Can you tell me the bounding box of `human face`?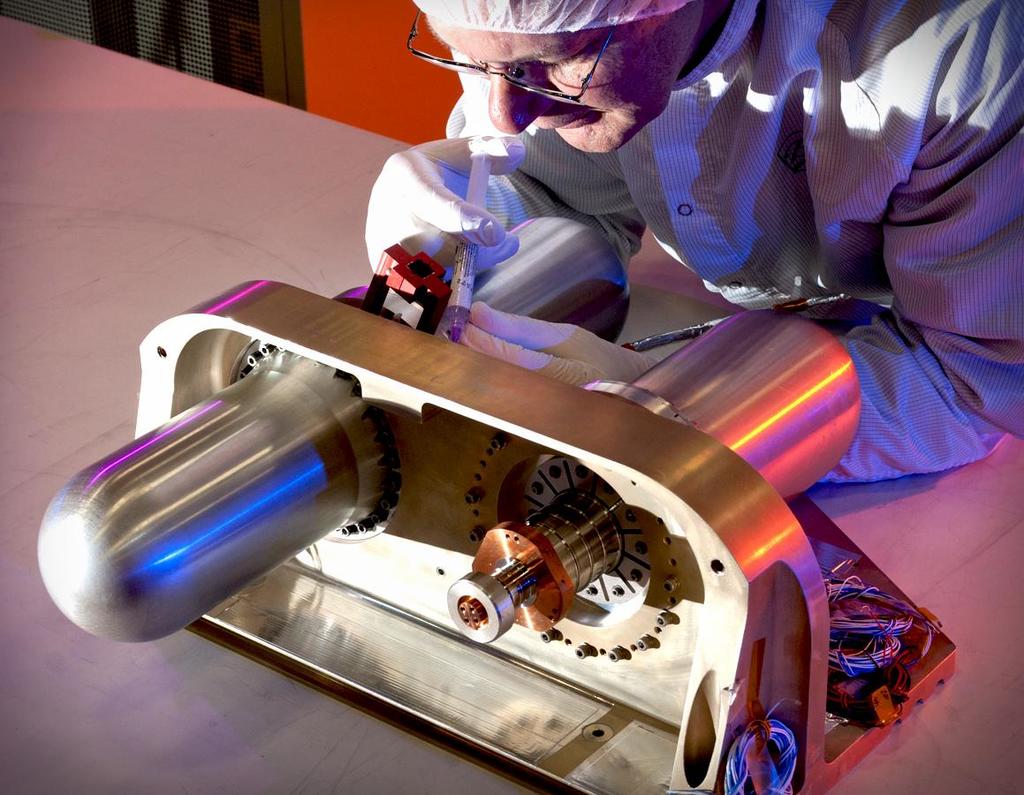
429,0,708,152.
